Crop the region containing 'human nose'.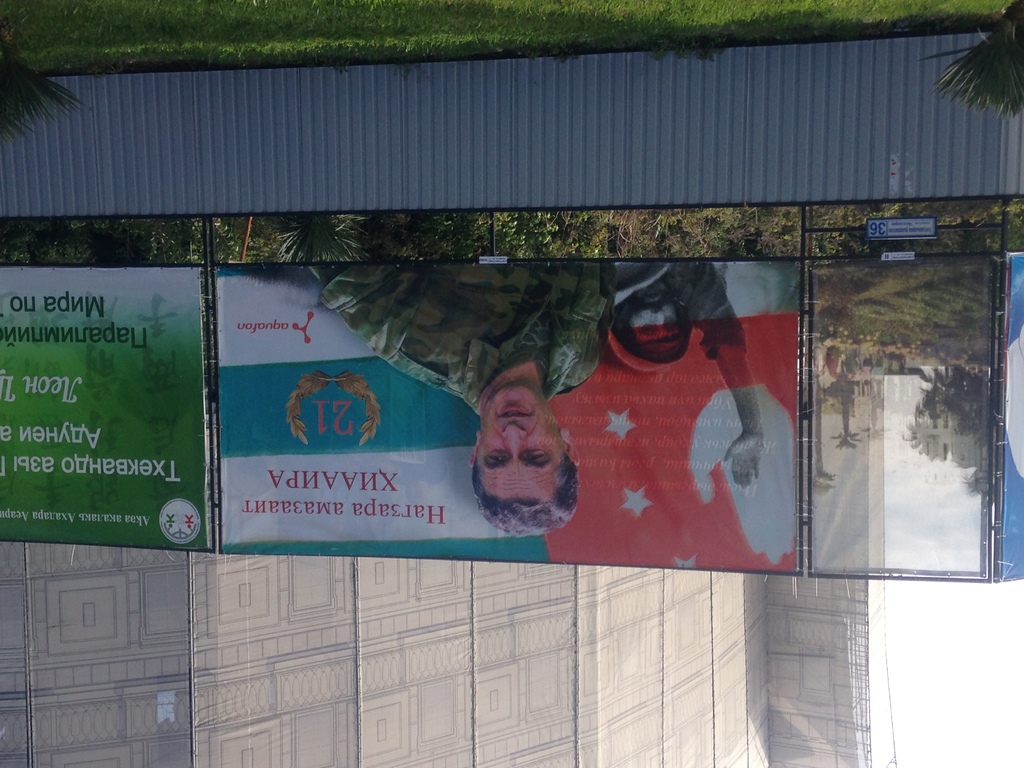
Crop region: BBox(500, 427, 527, 451).
